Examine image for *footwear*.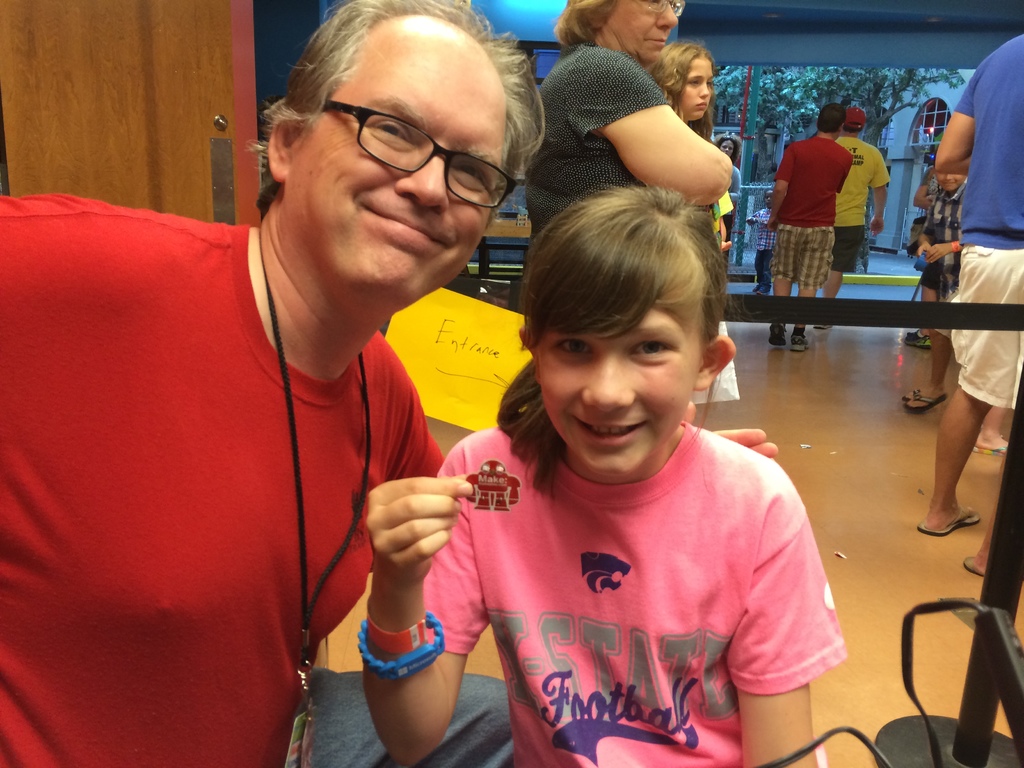
Examination result: bbox(969, 445, 1007, 454).
